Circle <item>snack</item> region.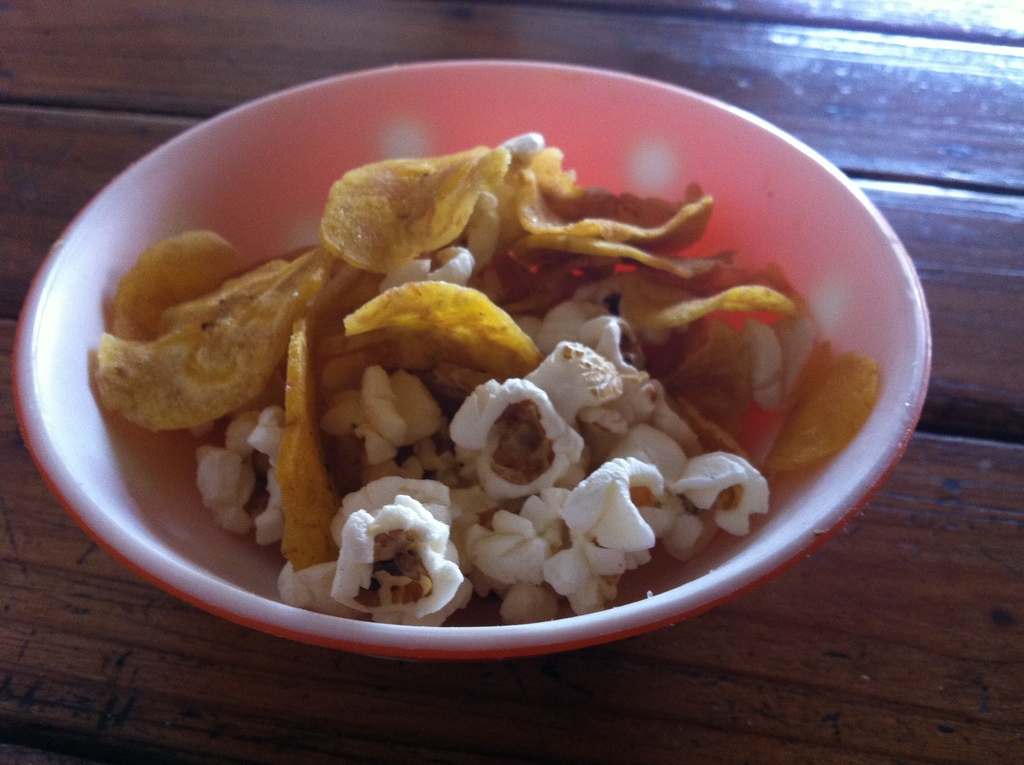
Region: x1=74 y1=101 x2=880 y2=695.
